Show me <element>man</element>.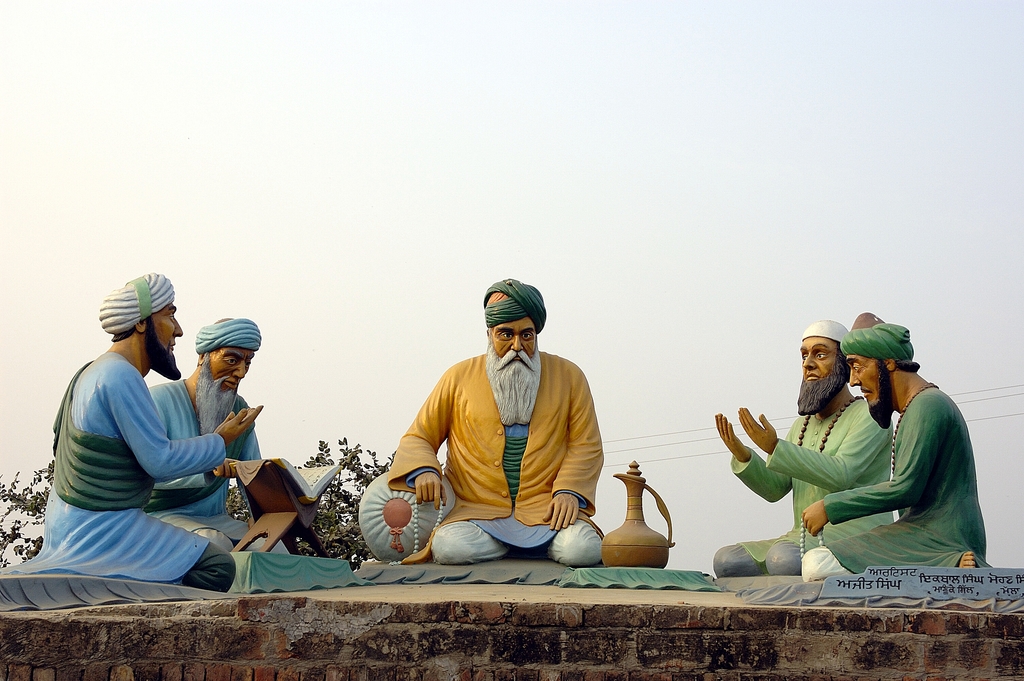
<element>man</element> is here: 710:316:895:583.
